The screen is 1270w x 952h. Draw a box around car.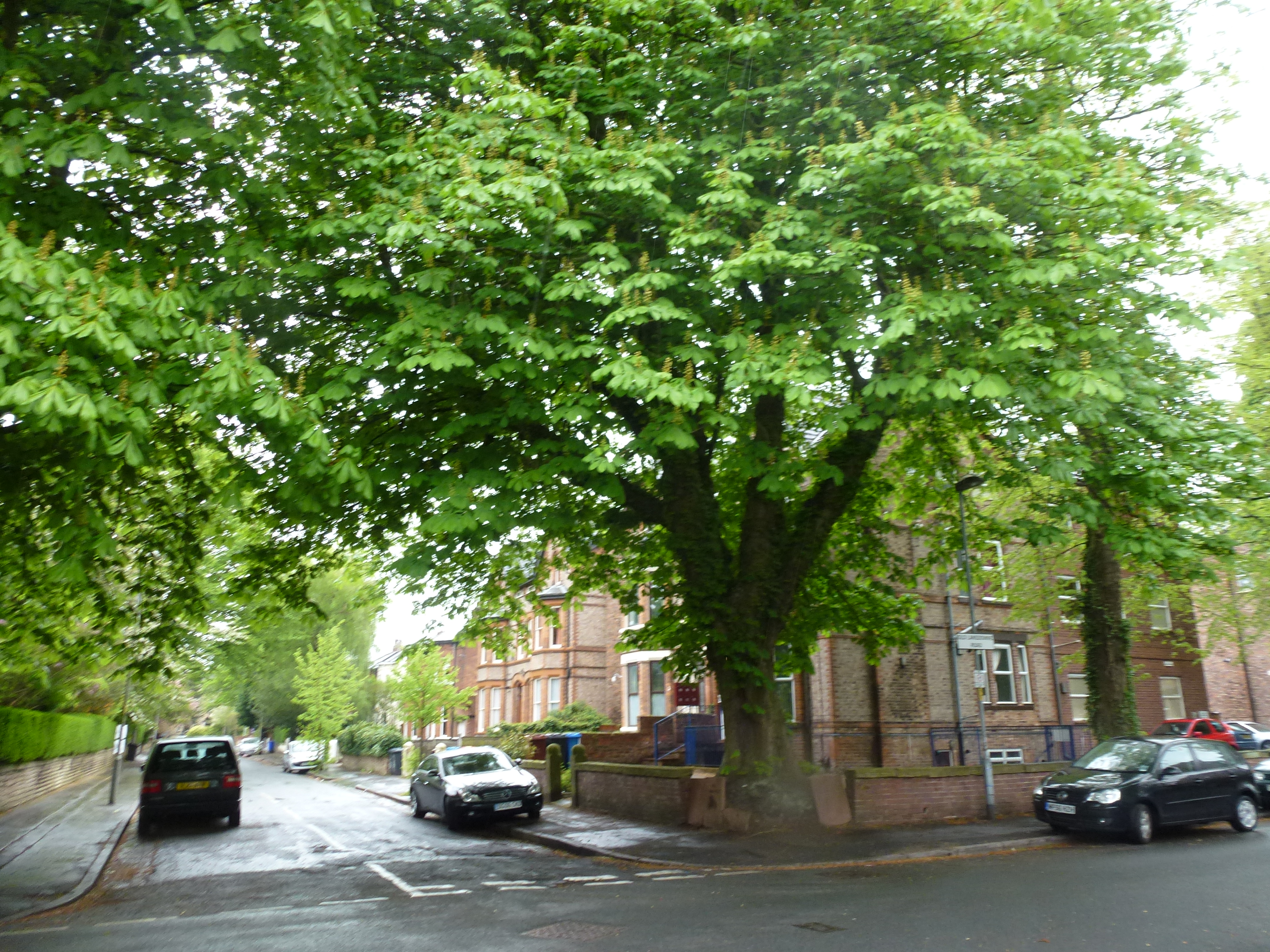
bbox=(69, 216, 78, 222).
